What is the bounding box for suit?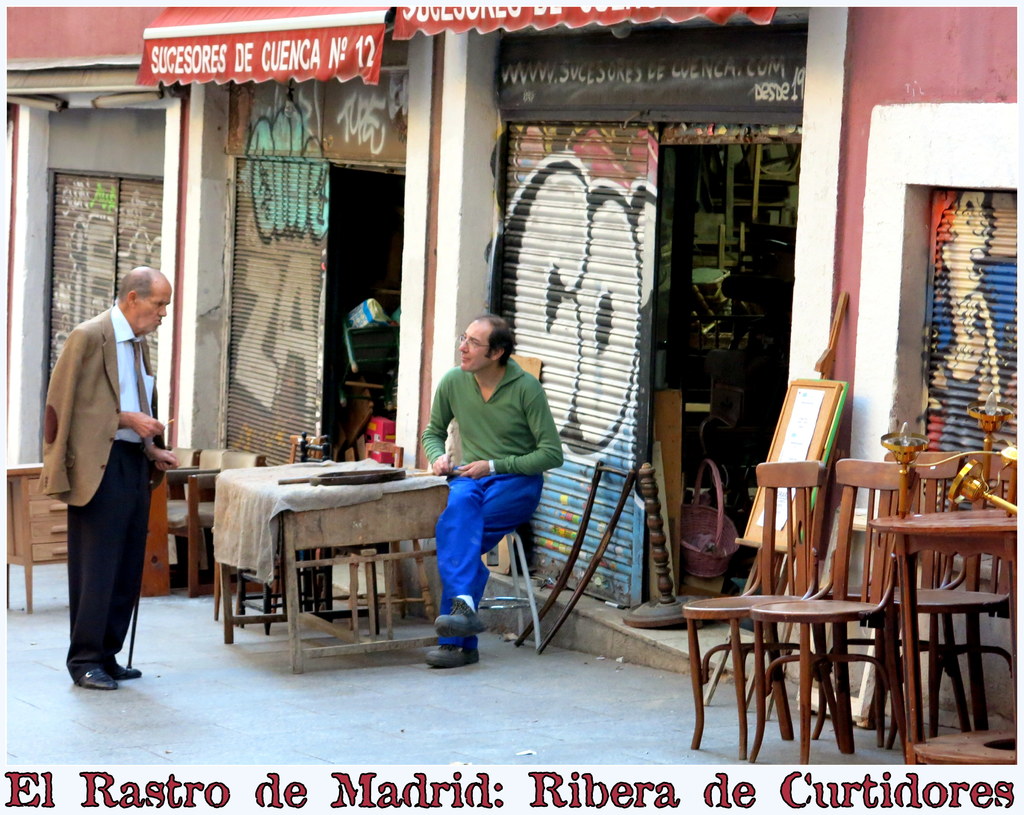
44/303/170/668.
